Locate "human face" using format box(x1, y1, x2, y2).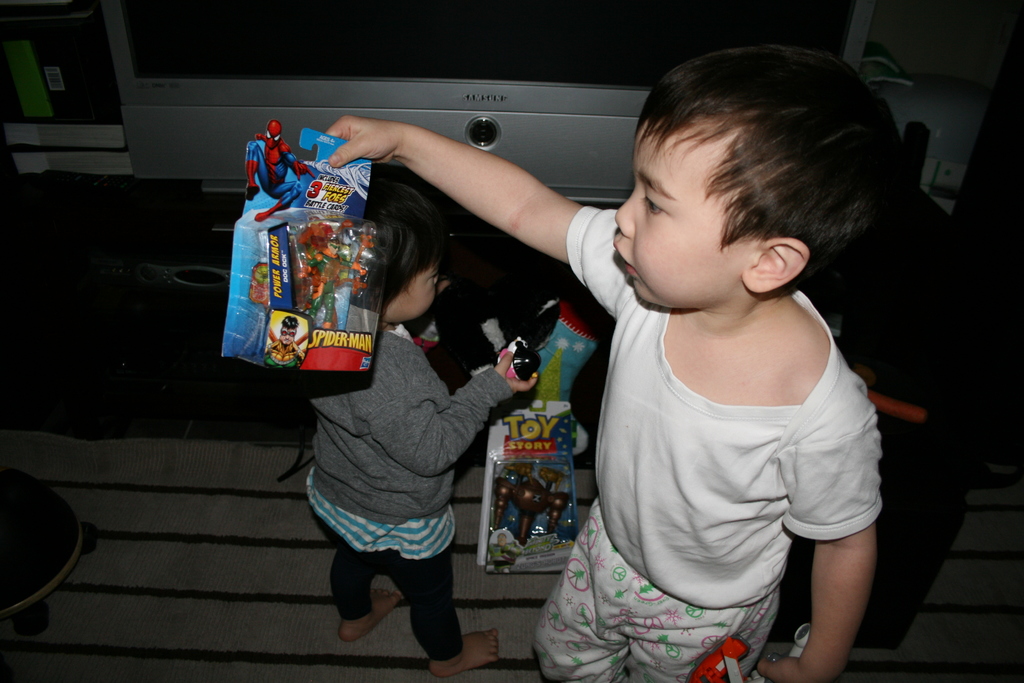
box(615, 120, 742, 308).
